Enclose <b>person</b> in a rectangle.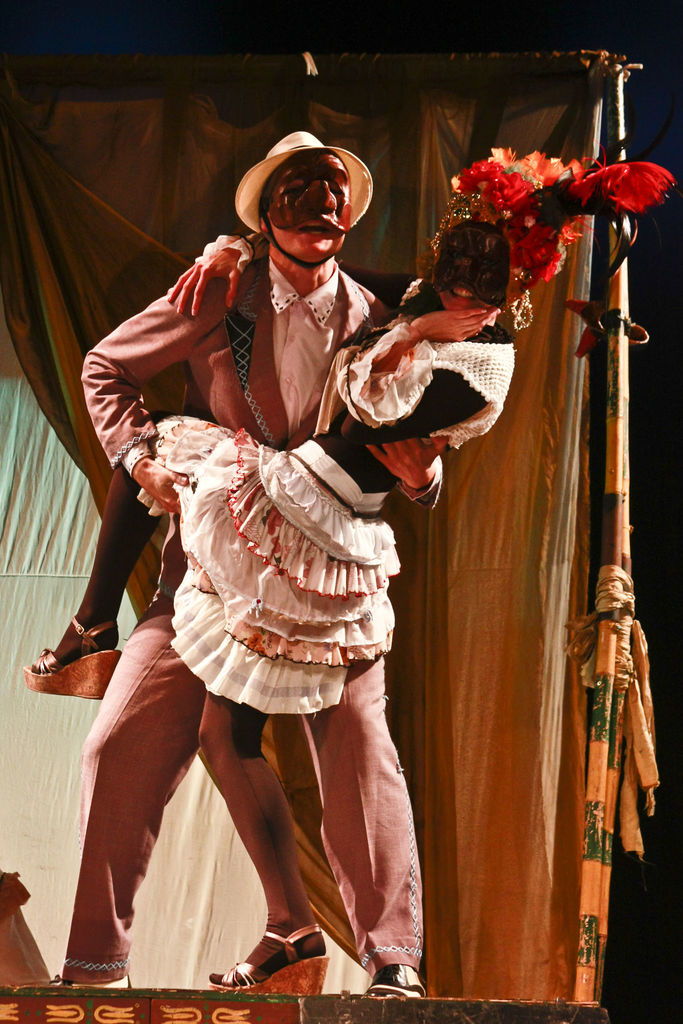
<box>49,125,447,998</box>.
